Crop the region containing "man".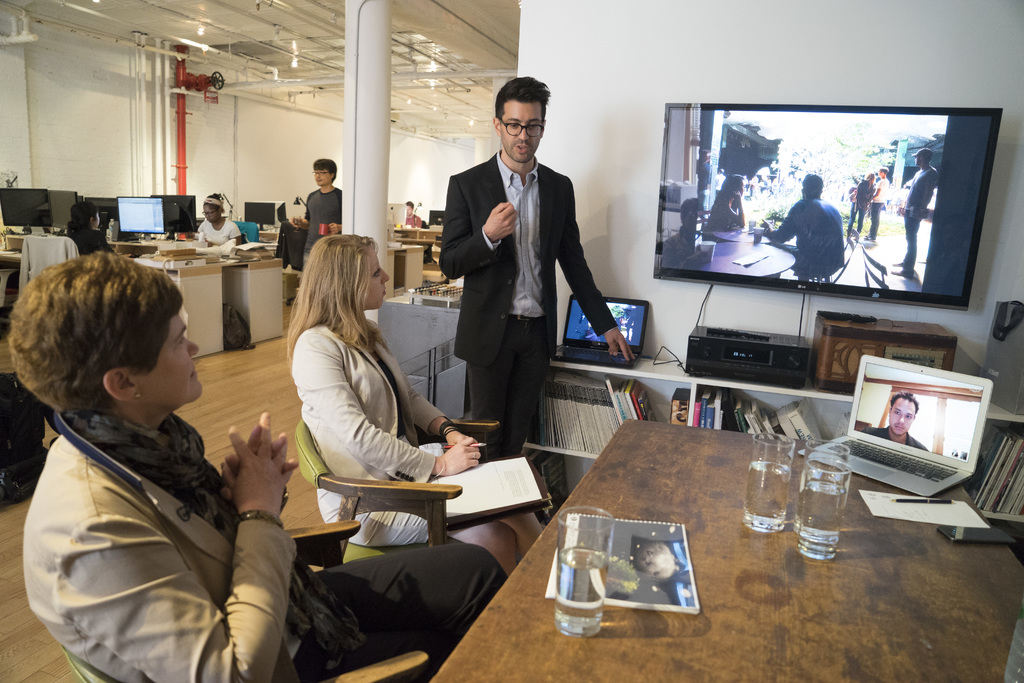
Crop region: (299, 157, 345, 263).
